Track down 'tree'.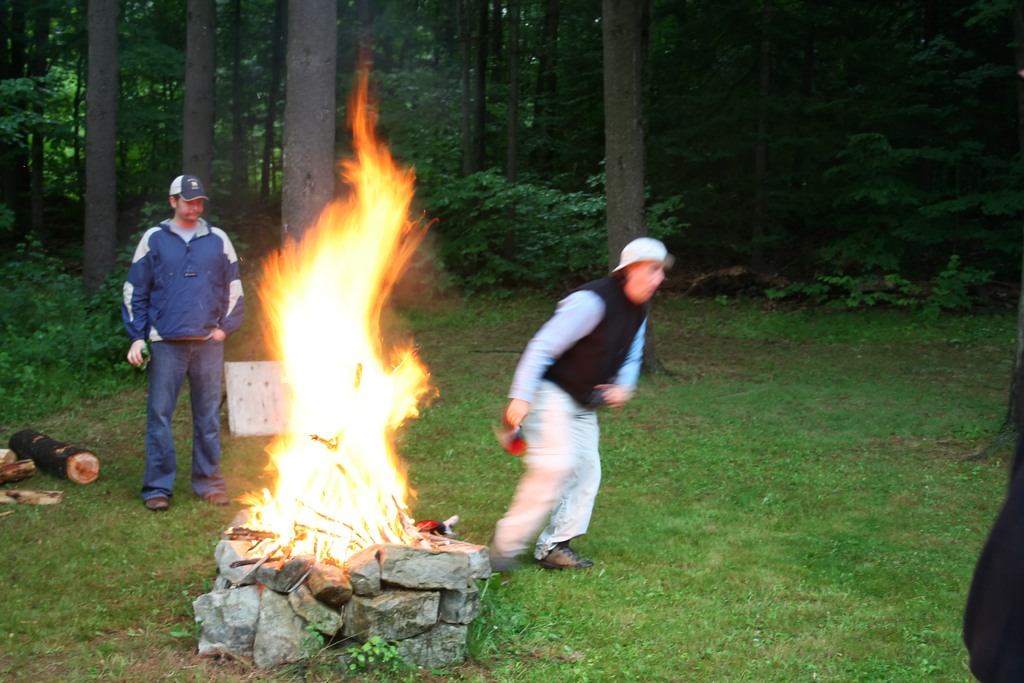
Tracked to rect(282, 0, 334, 247).
